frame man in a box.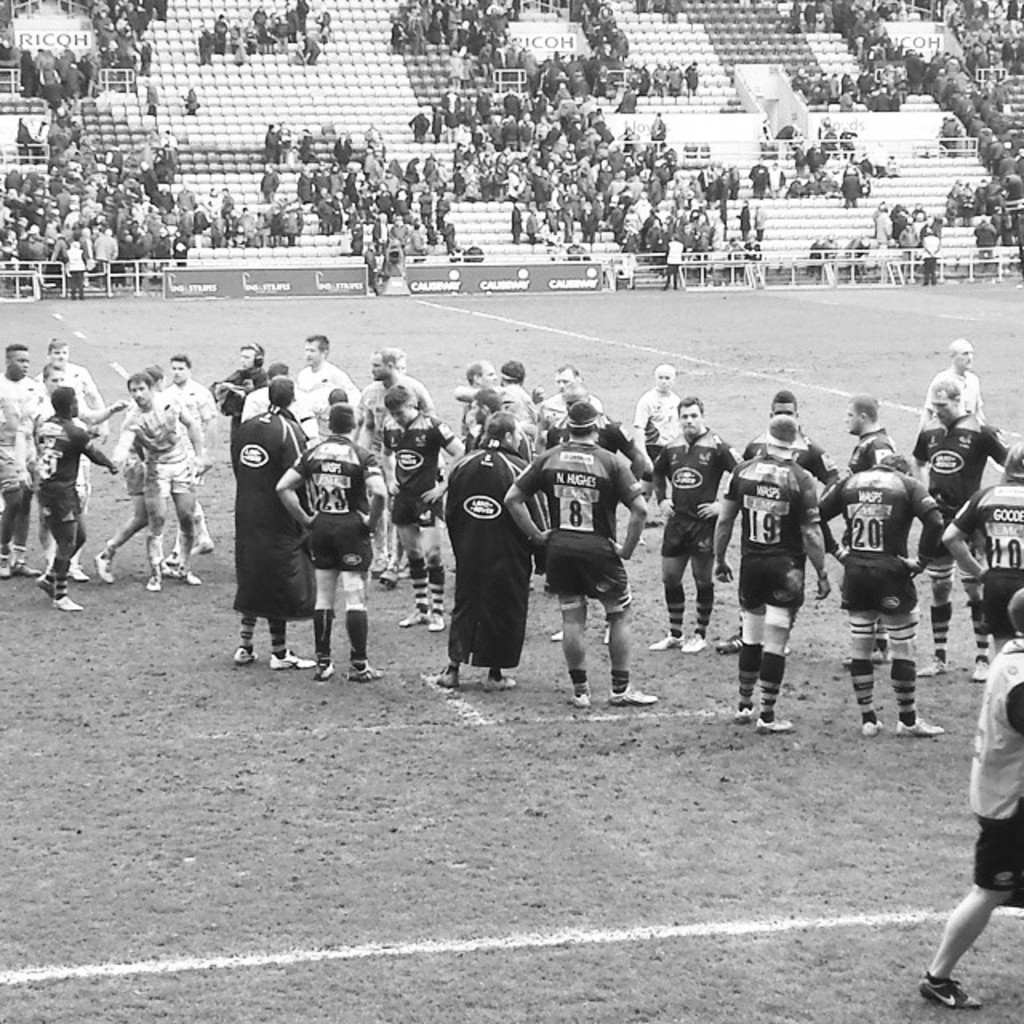
808,446,944,739.
